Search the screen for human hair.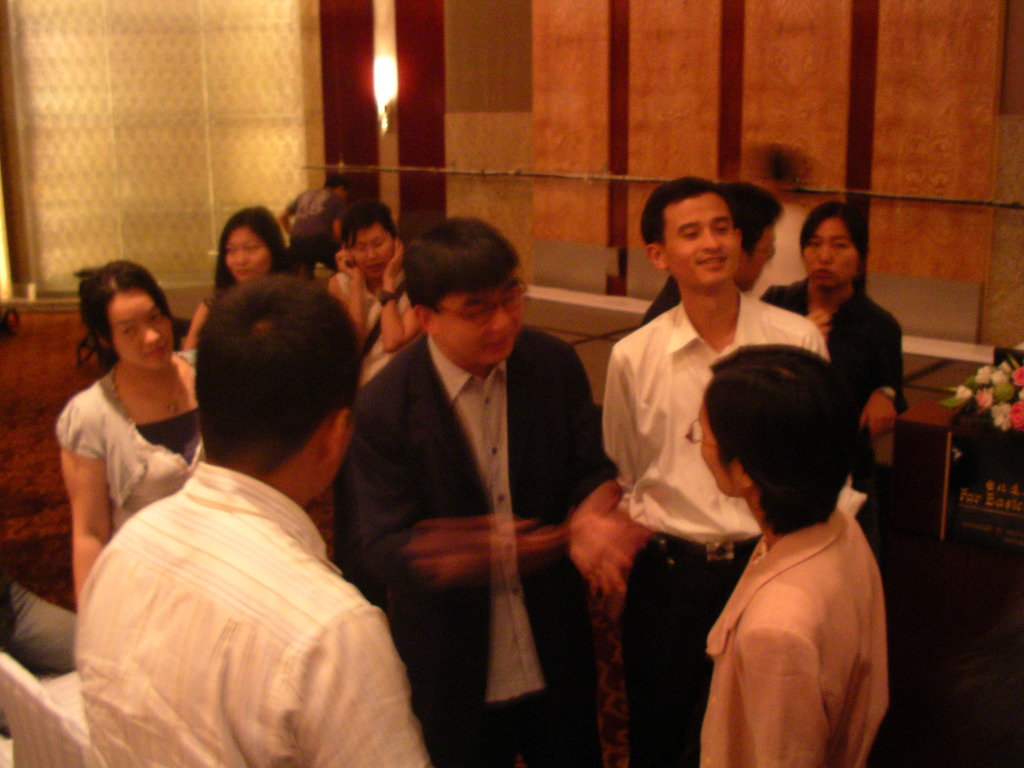
Found at l=192, t=269, r=364, b=483.
